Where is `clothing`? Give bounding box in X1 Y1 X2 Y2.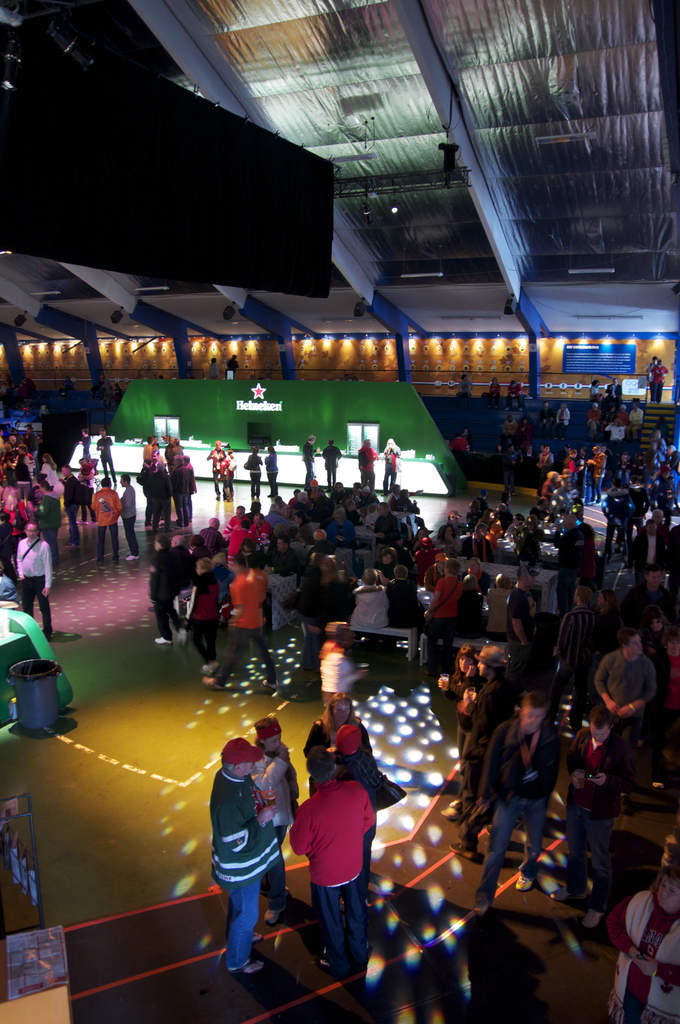
292 764 383 968.
